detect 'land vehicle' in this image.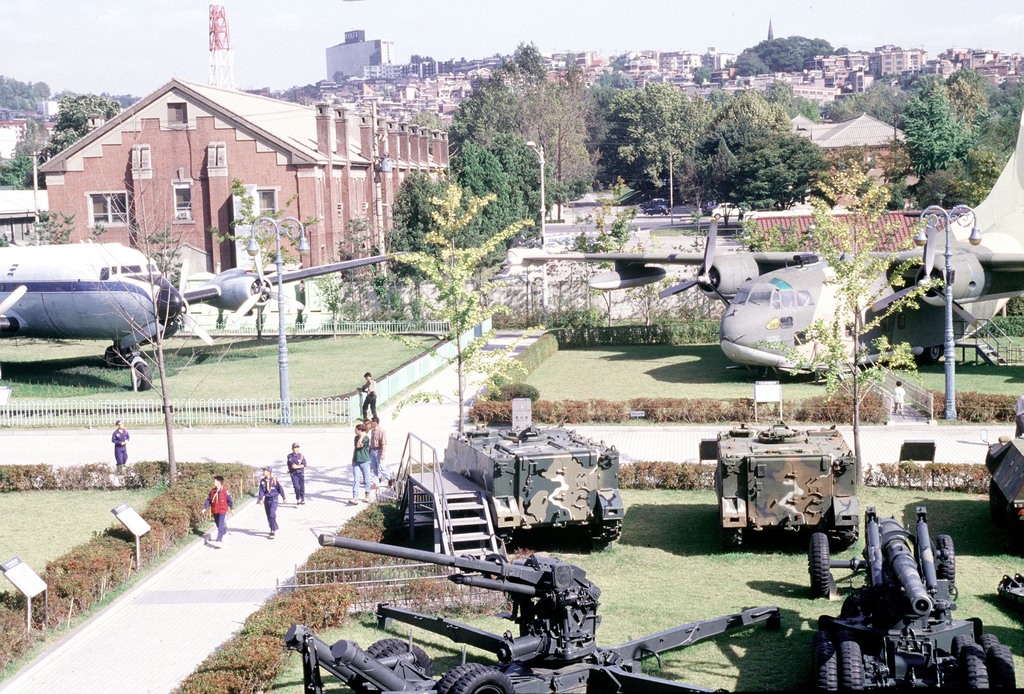
Detection: (716,427,857,551).
